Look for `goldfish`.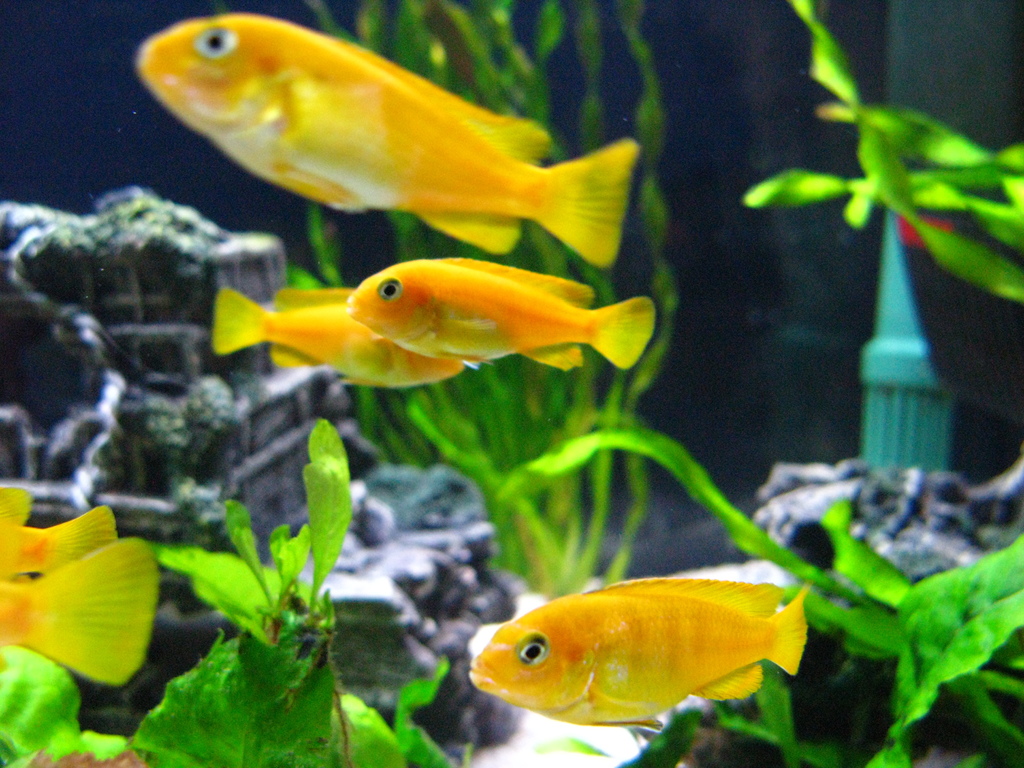
Found: (x1=215, y1=285, x2=484, y2=400).
